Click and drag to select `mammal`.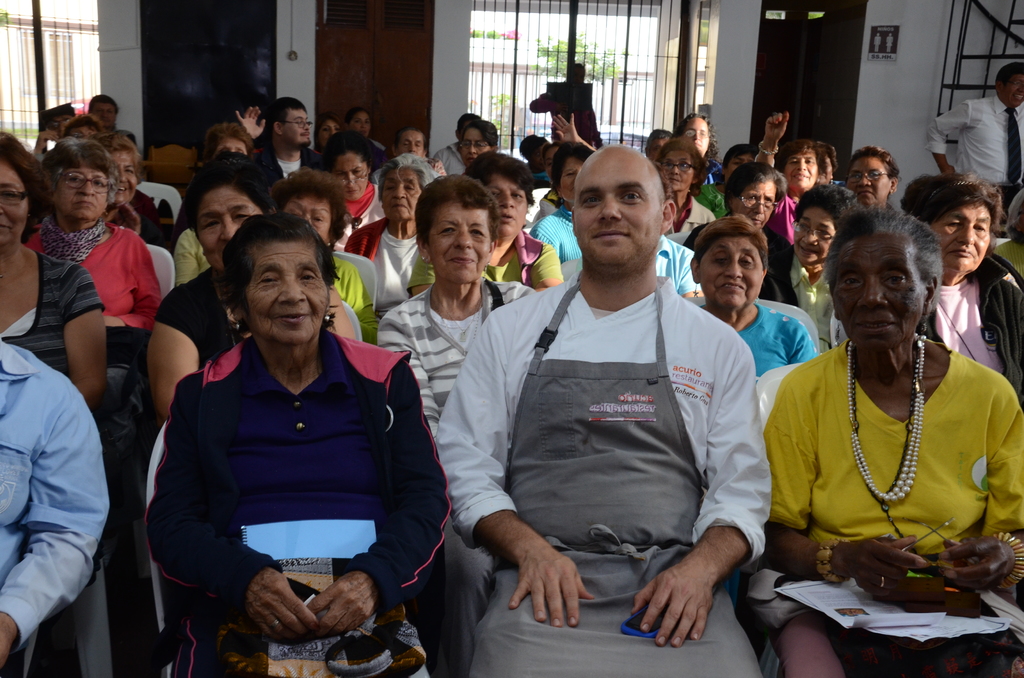
Selection: {"x1": 440, "y1": 113, "x2": 499, "y2": 174}.
